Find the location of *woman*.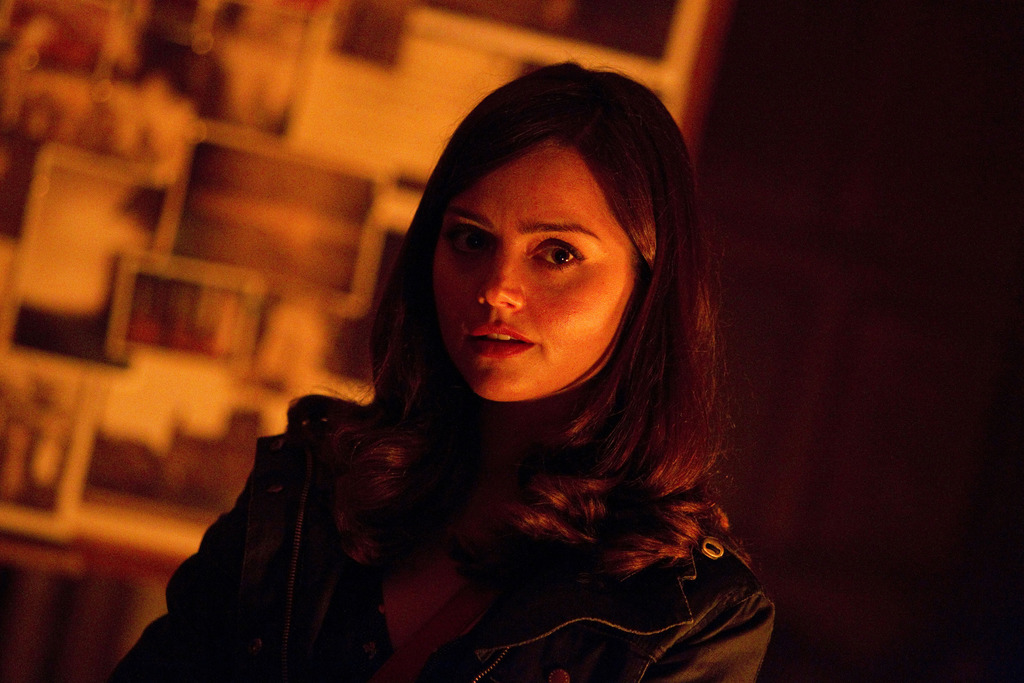
Location: BBox(168, 70, 804, 677).
